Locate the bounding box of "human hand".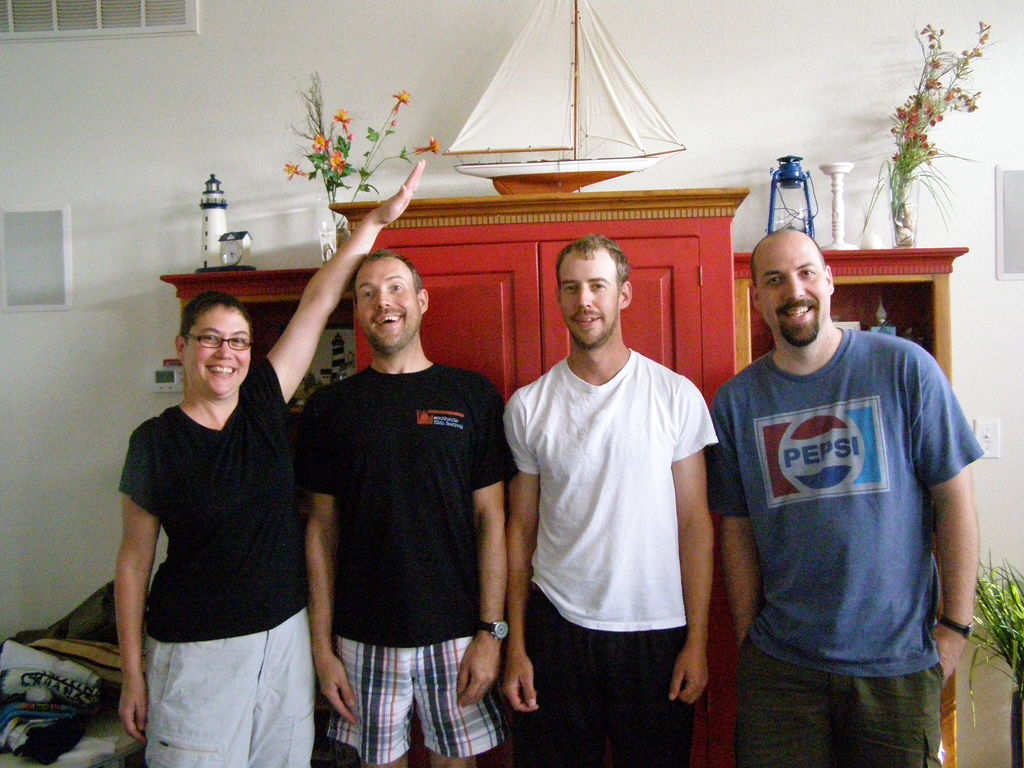
Bounding box: (933,623,969,687).
